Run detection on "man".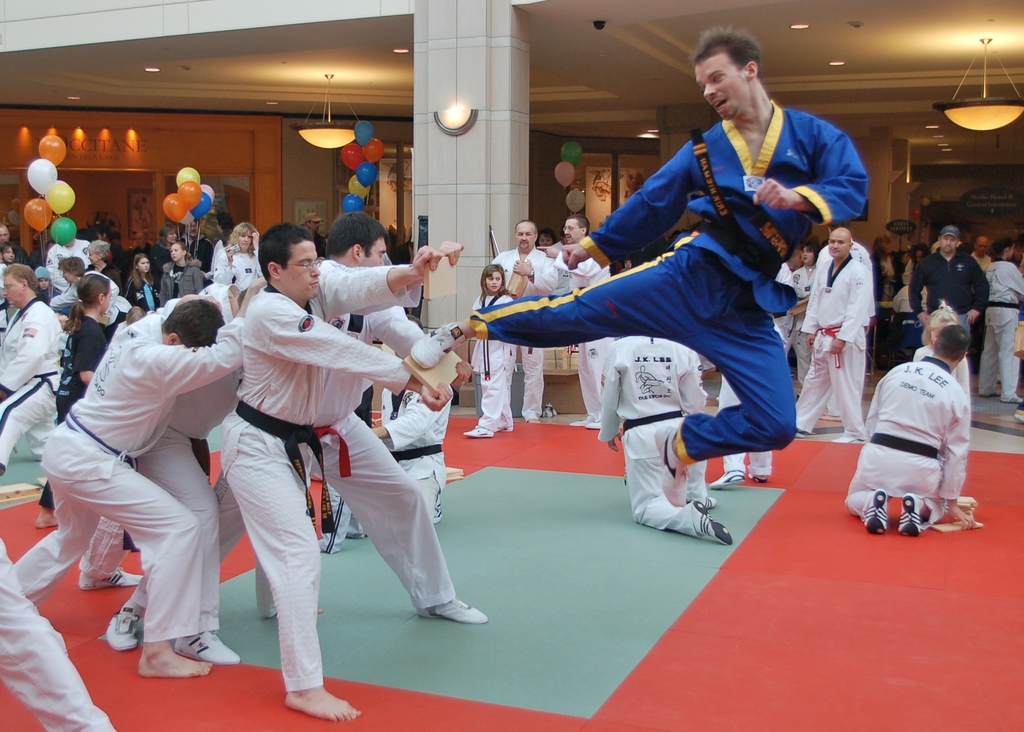
Result: (left=321, top=212, right=489, bottom=626).
